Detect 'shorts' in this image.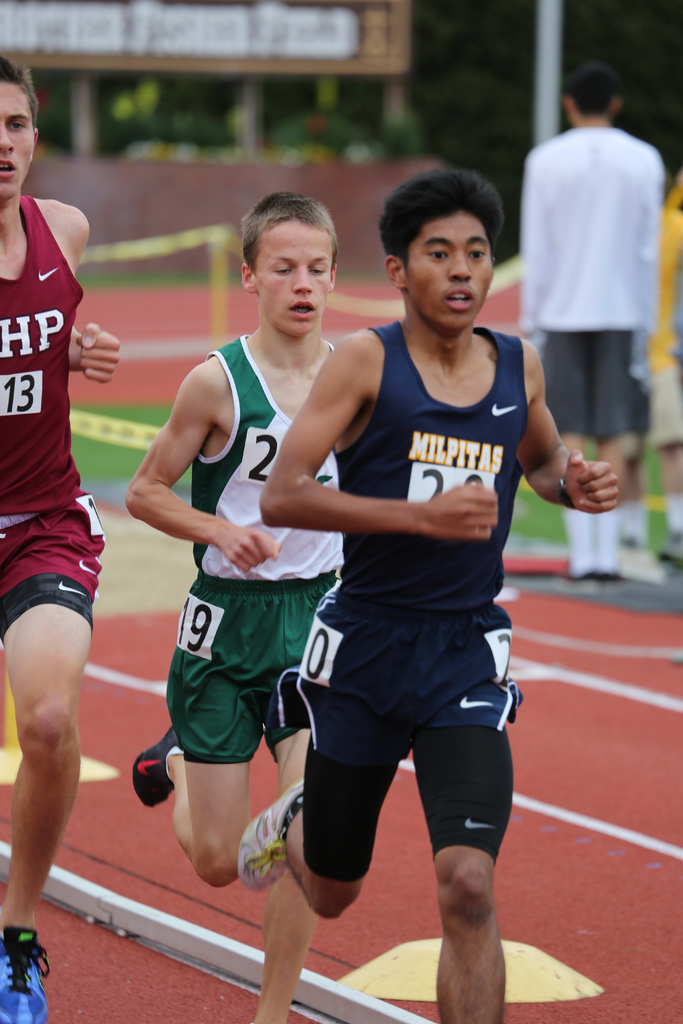
Detection: box(541, 324, 644, 447).
